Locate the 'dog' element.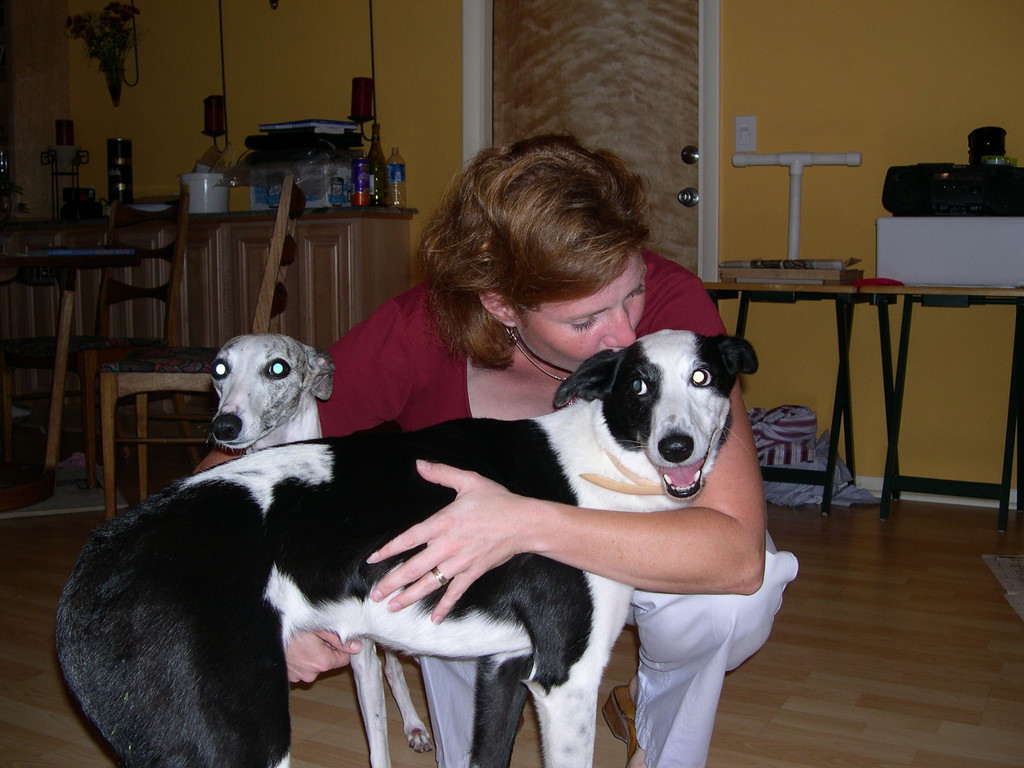
Element bbox: pyautogui.locateOnScreen(54, 328, 762, 767).
